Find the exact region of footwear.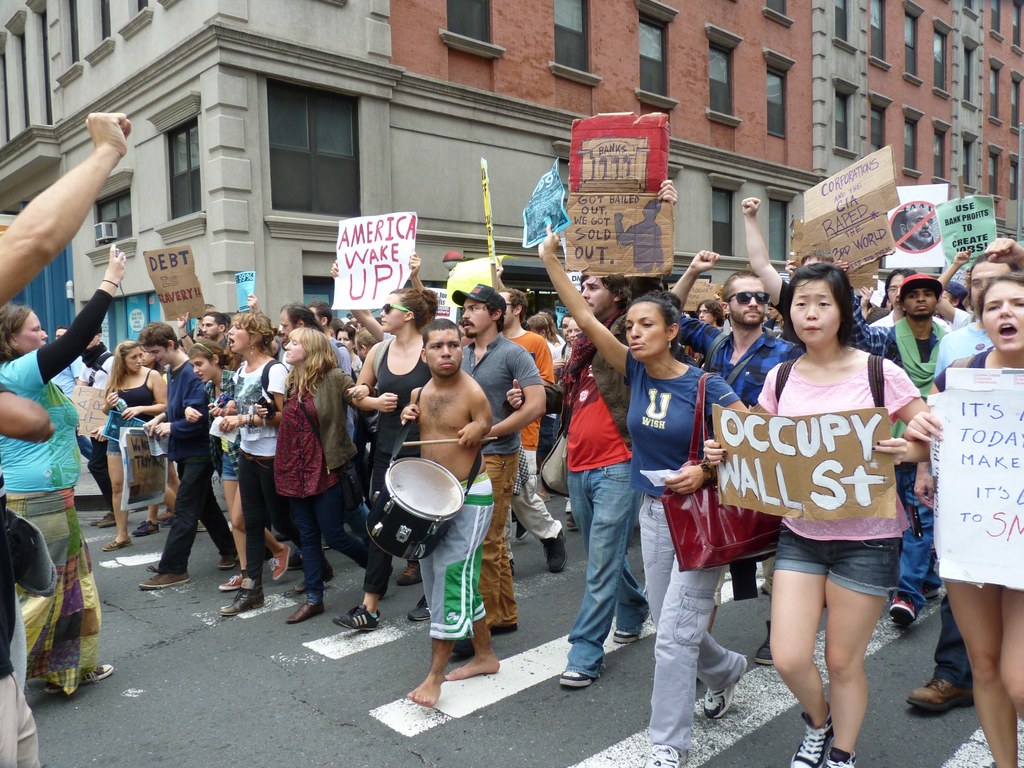
Exact region: 152/508/180/528.
